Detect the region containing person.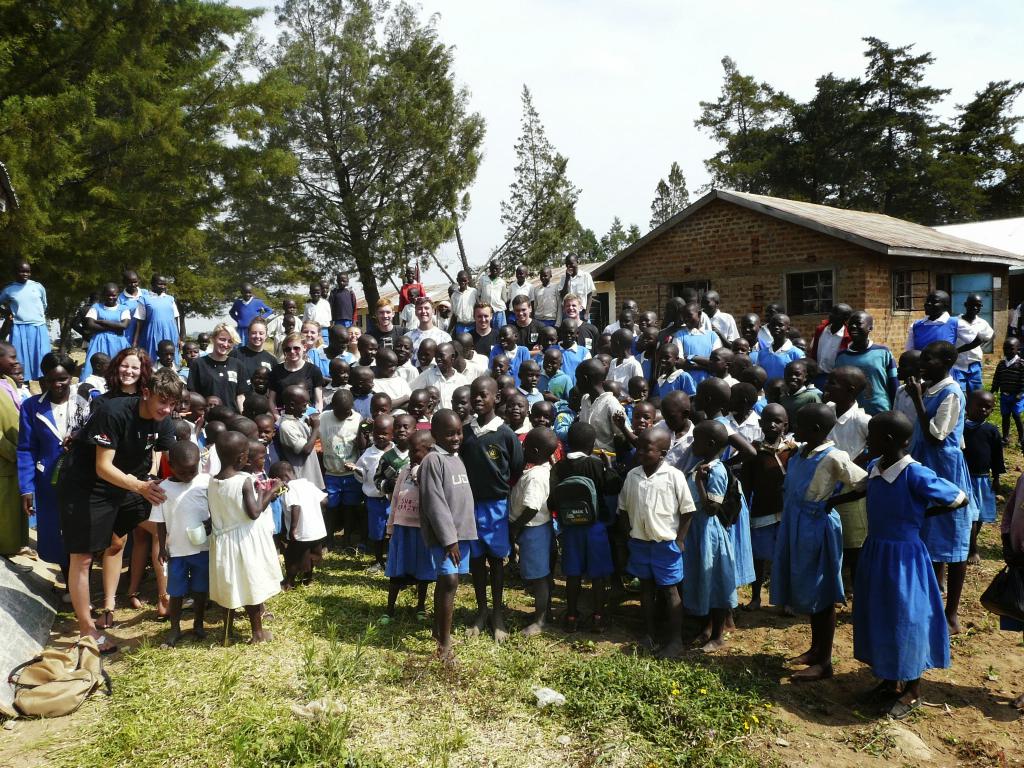
box(850, 314, 909, 406).
